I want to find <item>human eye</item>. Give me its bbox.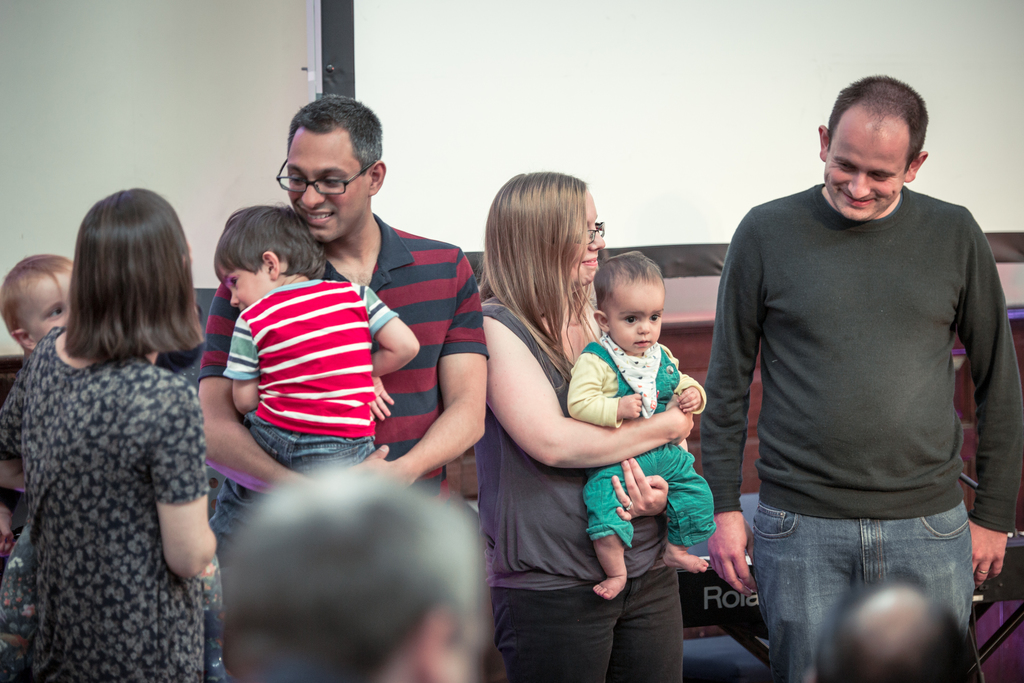
229/274/241/288.
